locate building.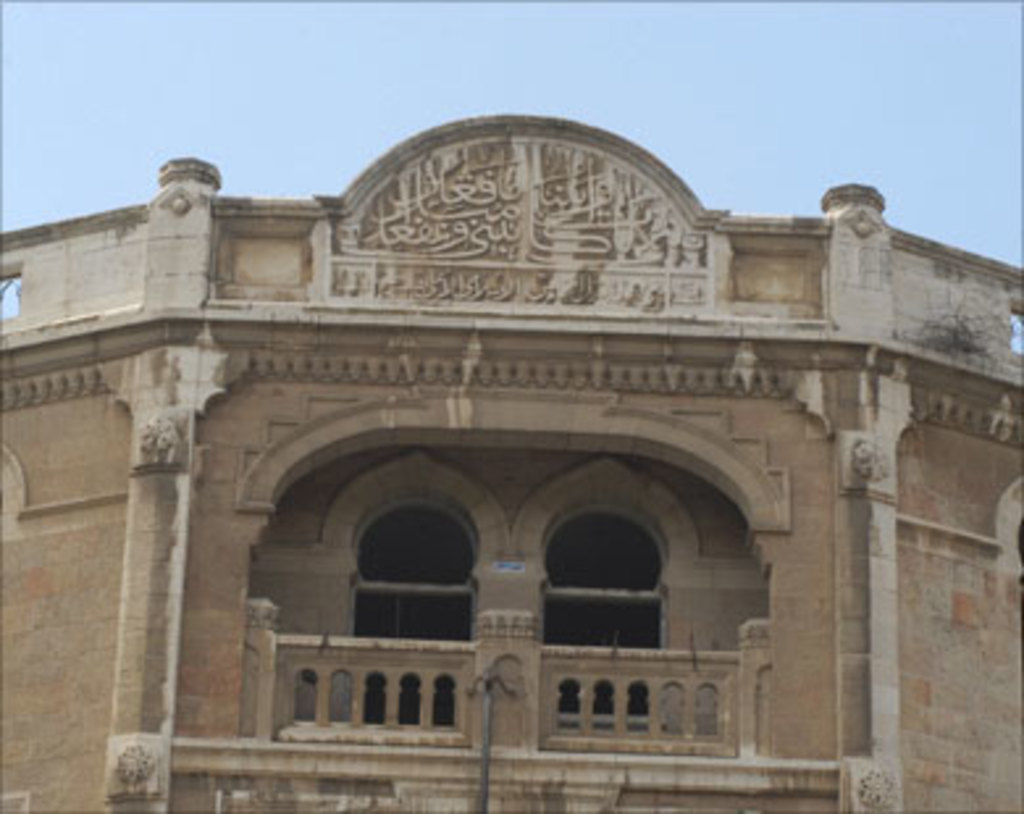
Bounding box: rect(0, 113, 1021, 811).
